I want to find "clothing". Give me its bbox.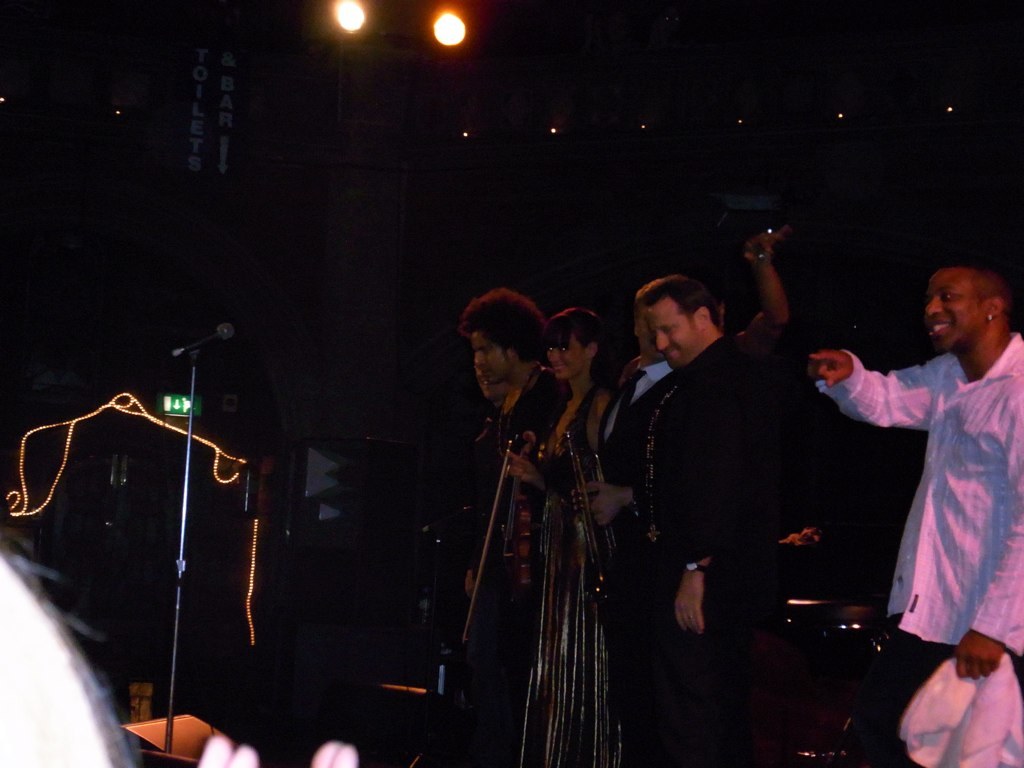
rect(818, 338, 1023, 702).
